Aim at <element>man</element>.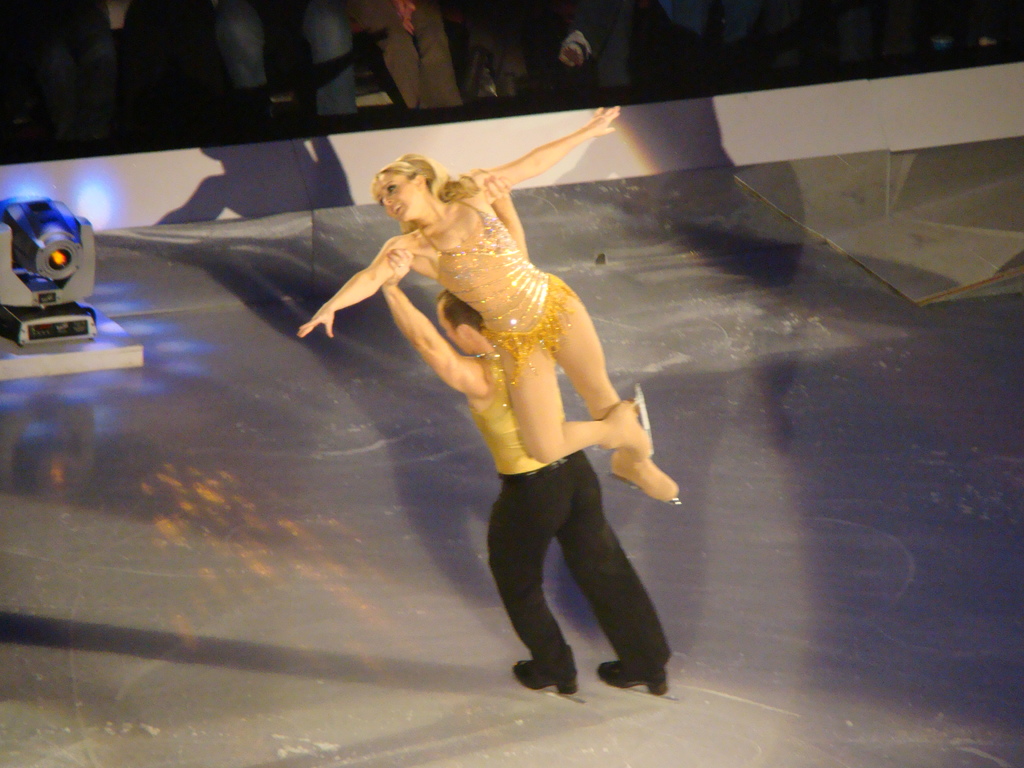
Aimed at {"left": 381, "top": 168, "right": 670, "bottom": 697}.
